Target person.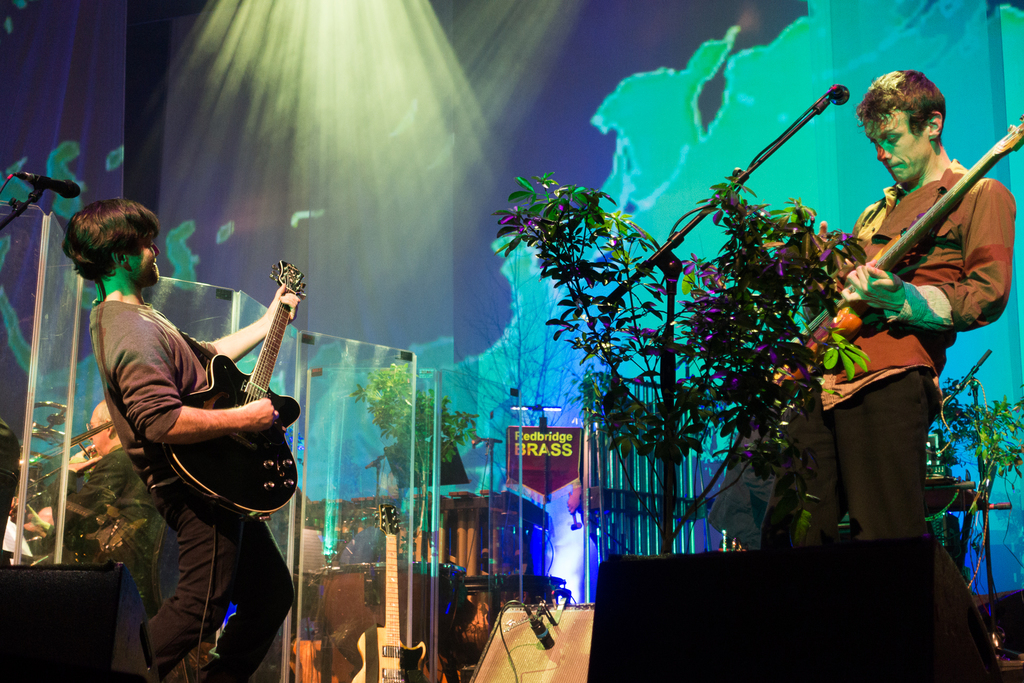
Target region: 28/391/166/589.
